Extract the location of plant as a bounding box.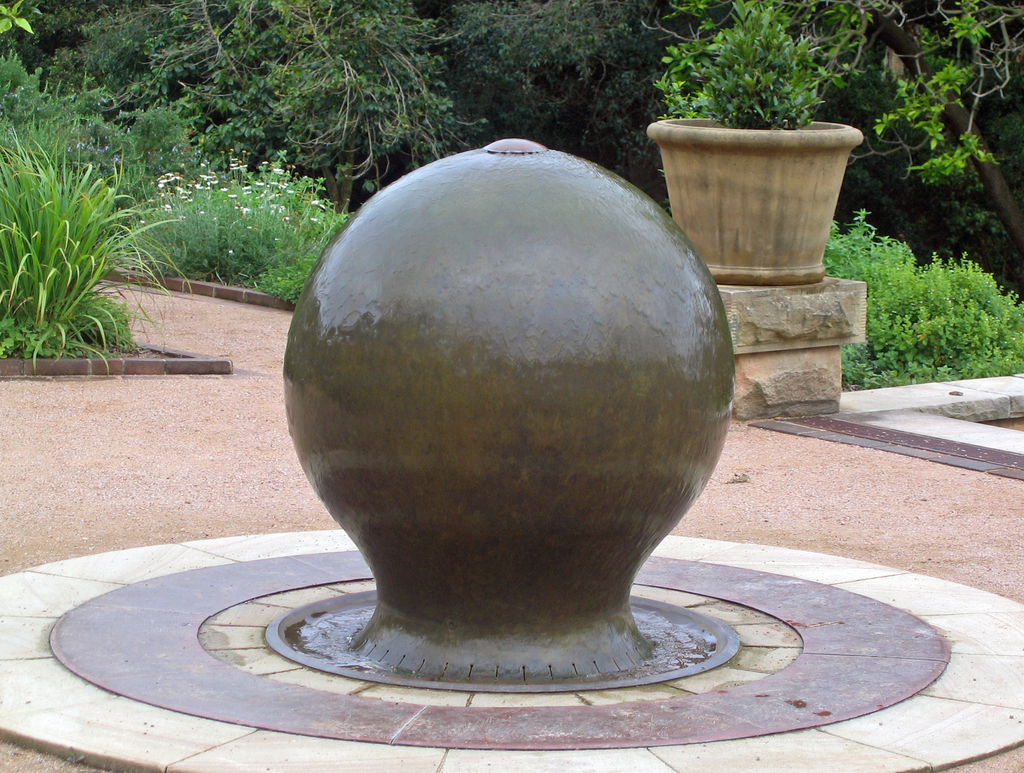
823 209 1023 395.
